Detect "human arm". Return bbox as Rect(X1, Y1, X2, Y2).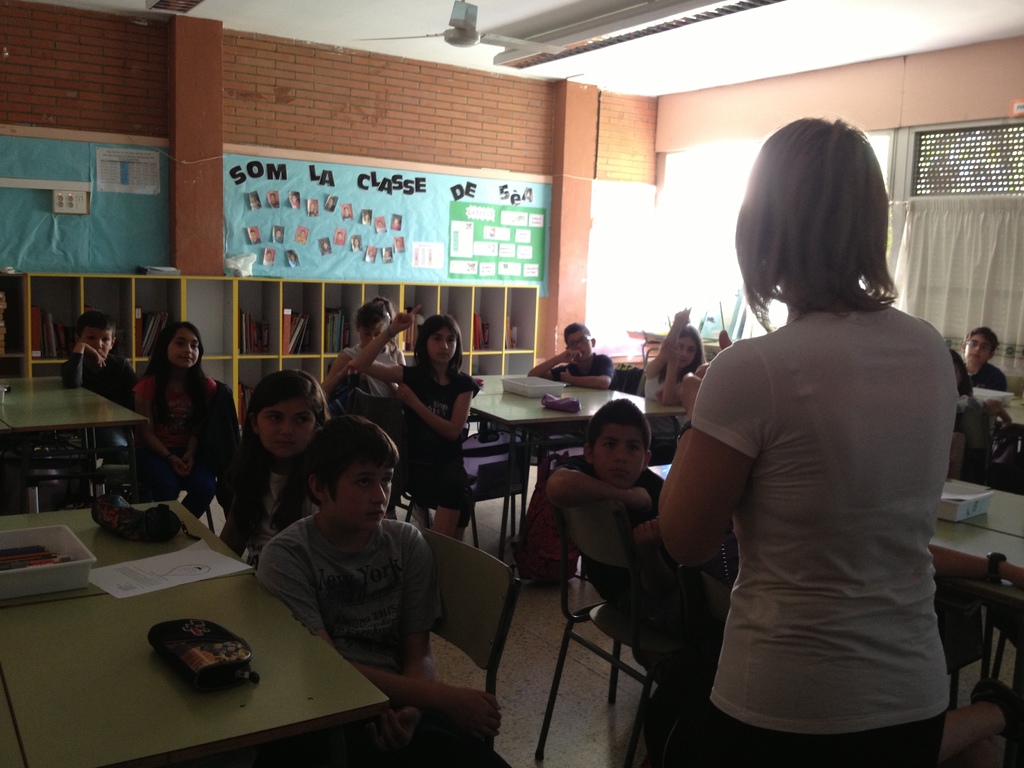
Rect(547, 447, 656, 522).
